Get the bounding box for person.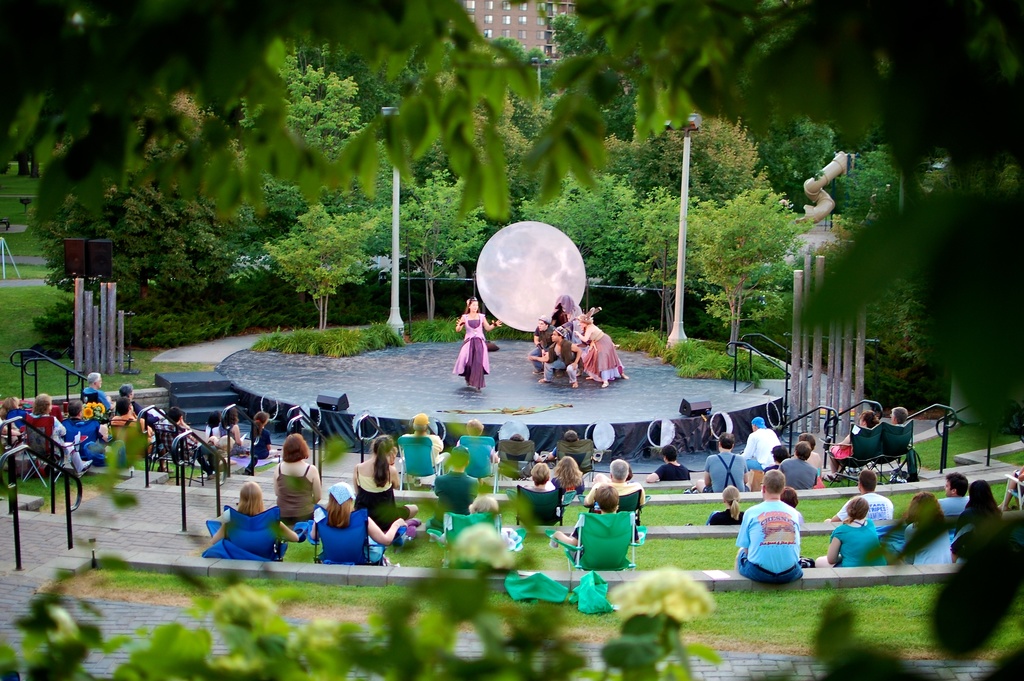
207,479,307,550.
